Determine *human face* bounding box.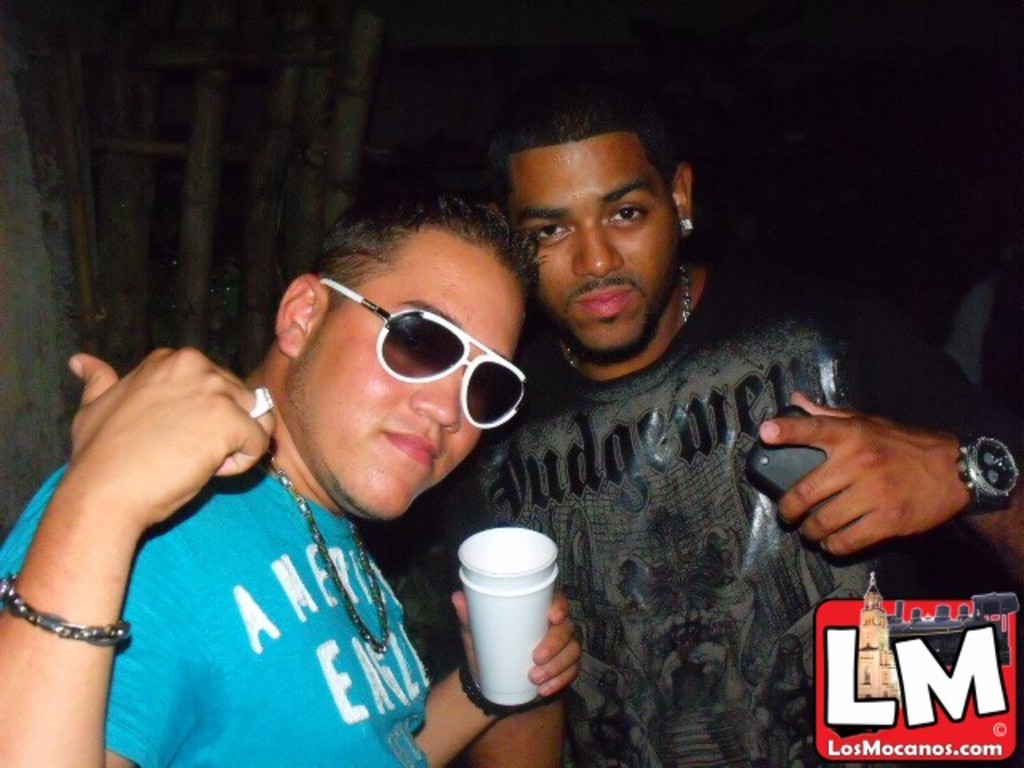
Determined: (left=288, top=224, right=526, bottom=518).
